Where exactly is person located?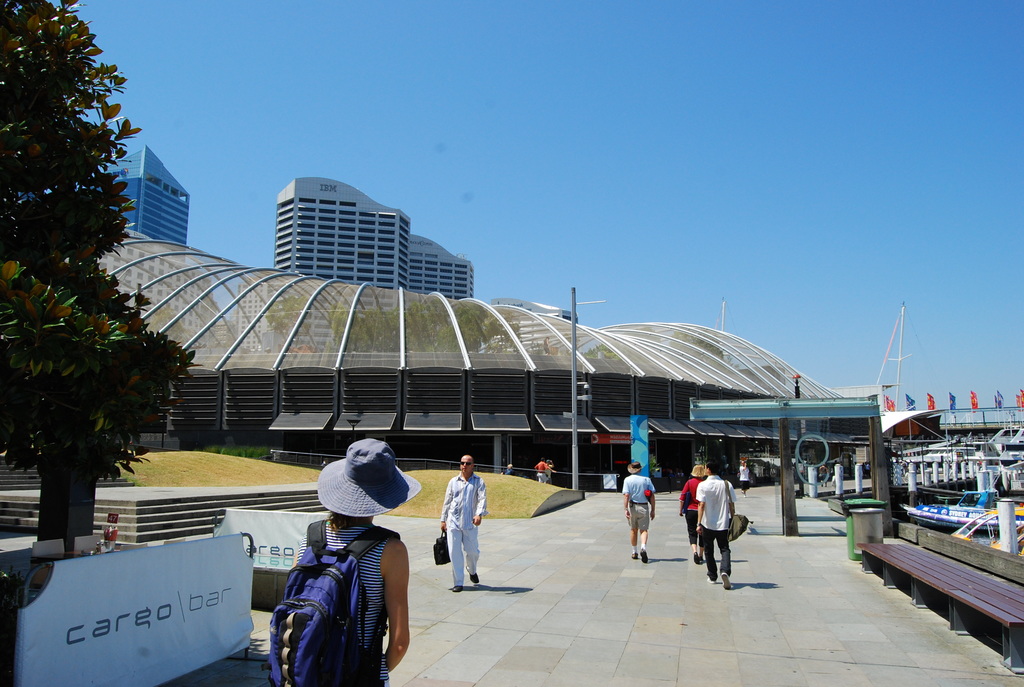
Its bounding box is [x1=441, y1=454, x2=486, y2=590].
